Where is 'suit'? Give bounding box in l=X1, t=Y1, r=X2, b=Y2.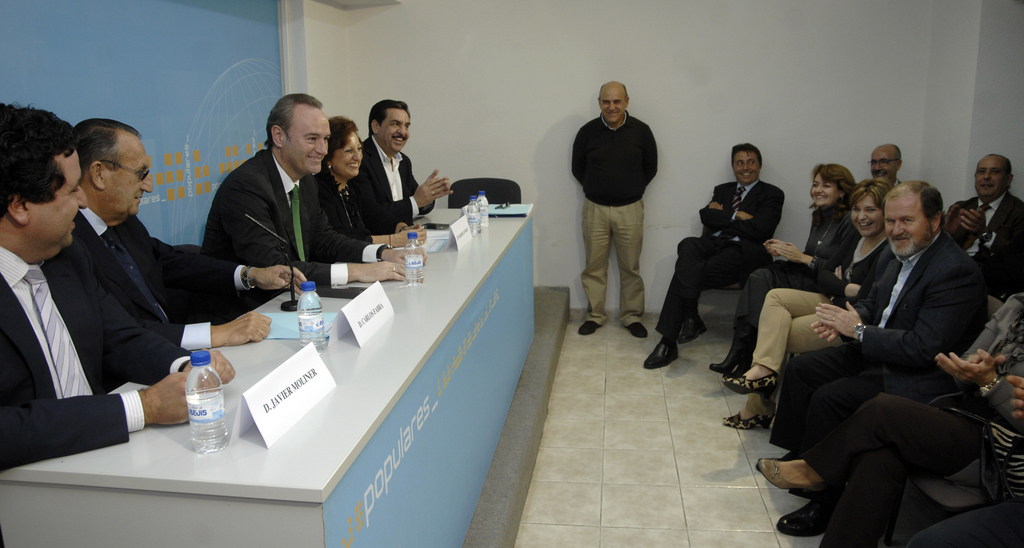
l=0, t=246, r=200, b=469.
